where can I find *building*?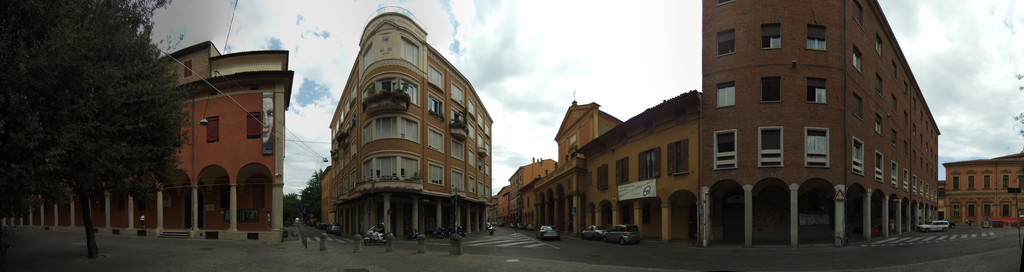
You can find it at left=2, top=45, right=296, bottom=238.
